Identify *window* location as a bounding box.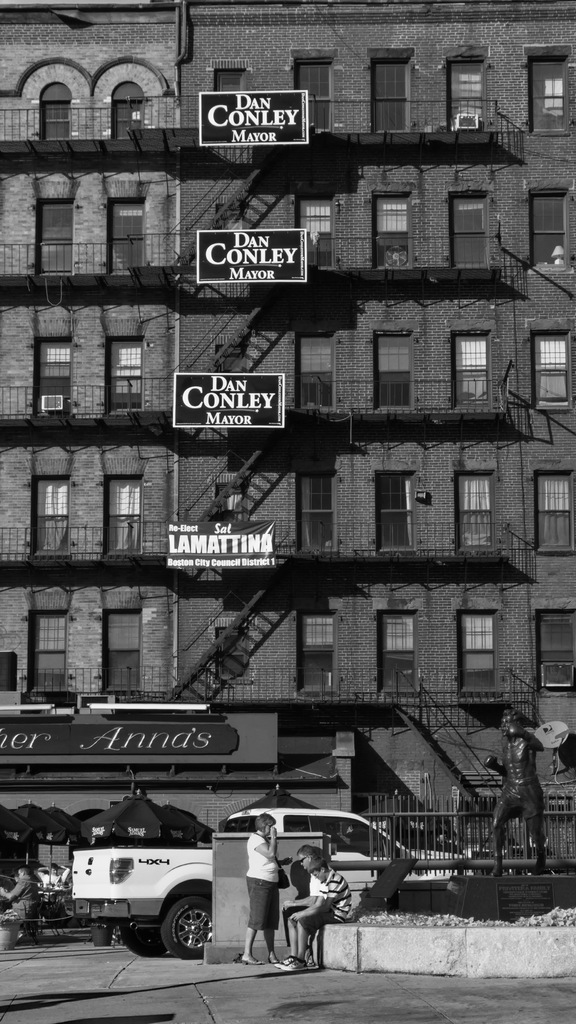
box=[368, 49, 408, 140].
